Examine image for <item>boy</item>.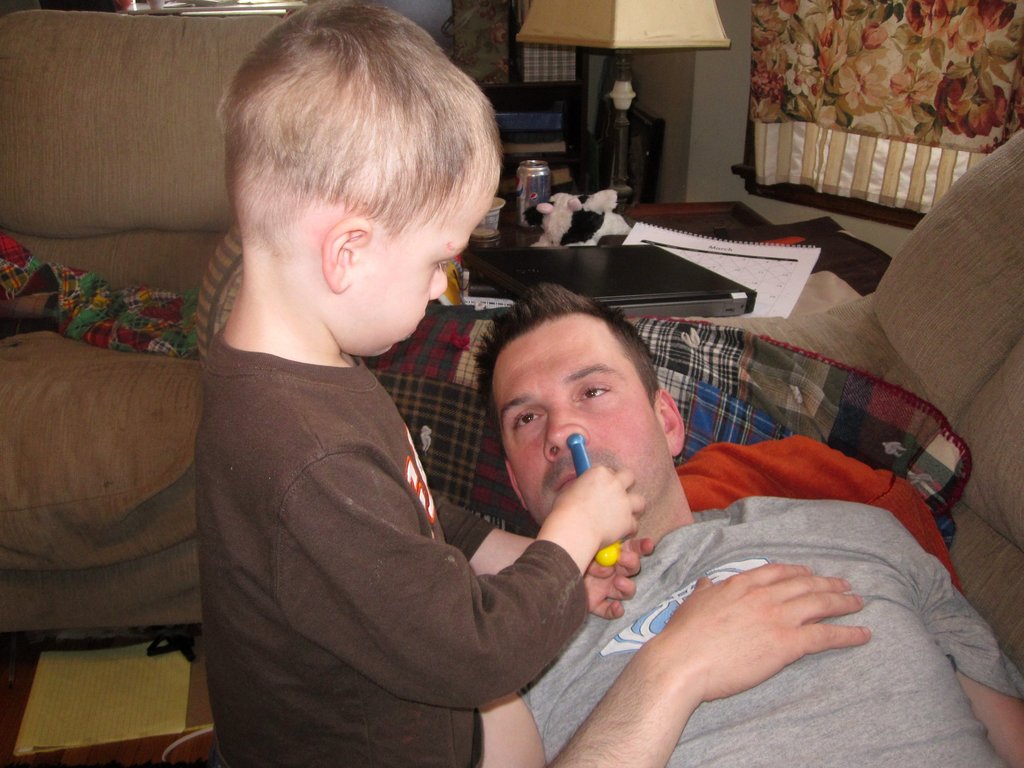
Examination result: (x1=163, y1=44, x2=635, y2=758).
